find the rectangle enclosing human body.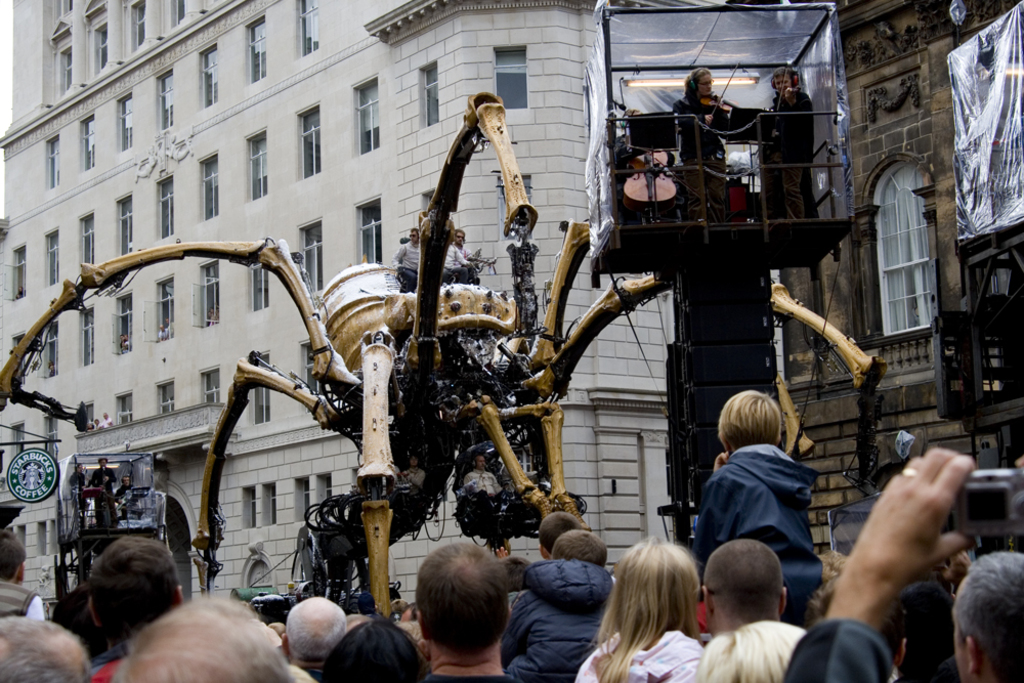
(left=67, top=467, right=95, bottom=518).
